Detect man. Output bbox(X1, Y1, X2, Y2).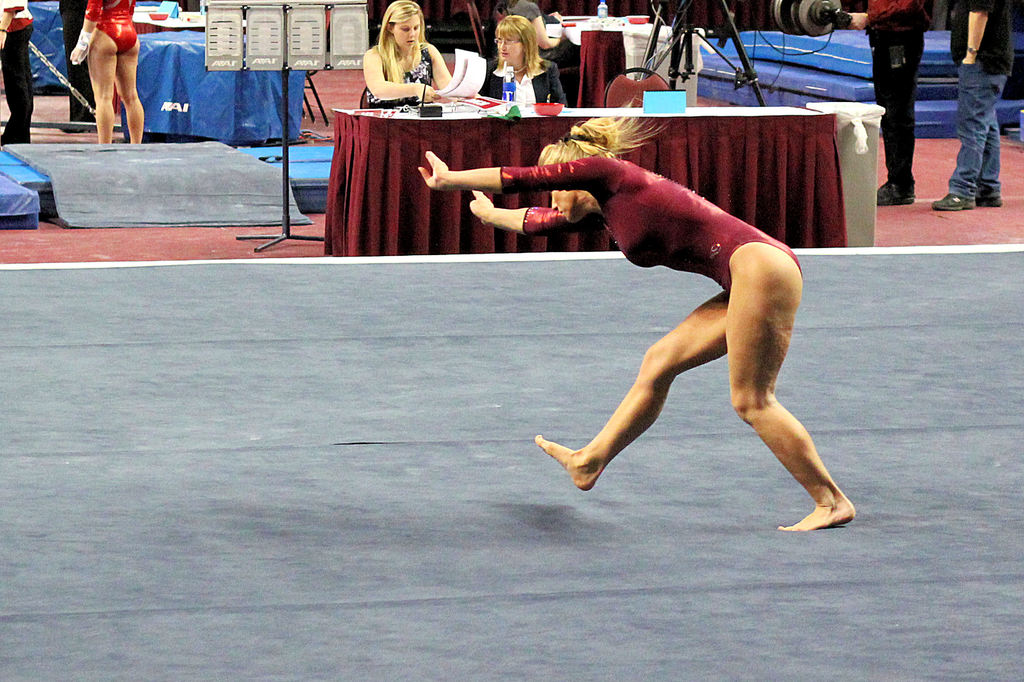
bbox(0, 0, 33, 143).
